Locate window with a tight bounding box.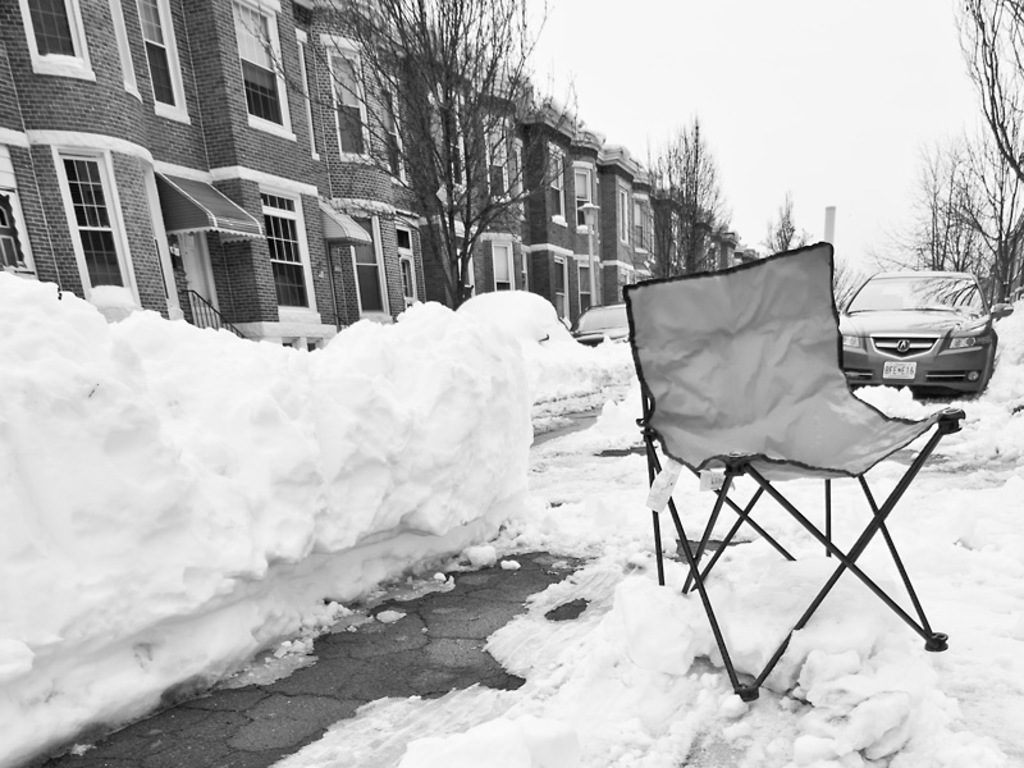
454,229,475,303.
